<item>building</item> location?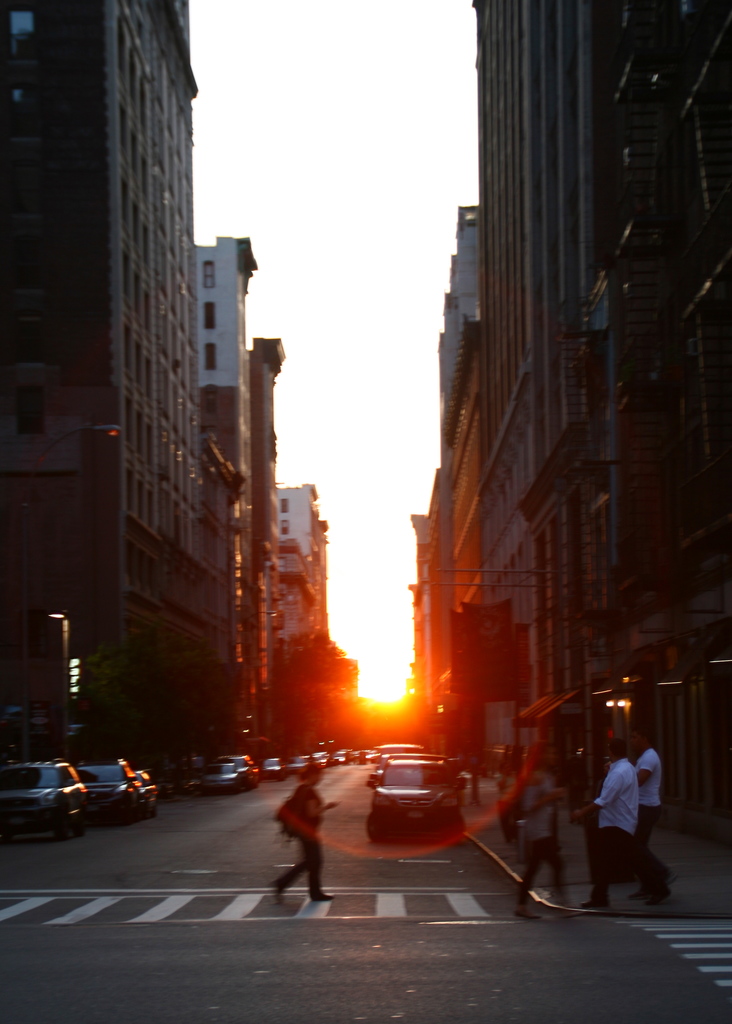
left=473, top=6, right=728, bottom=846
